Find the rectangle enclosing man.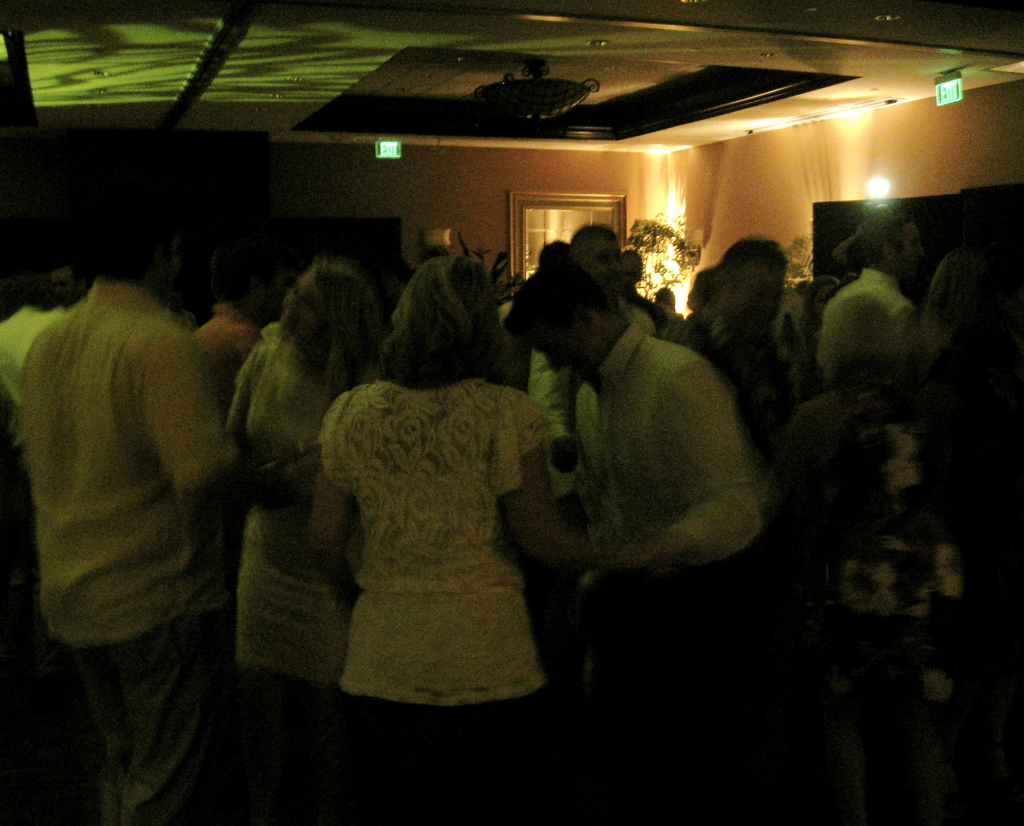
<box>820,215,925,412</box>.
